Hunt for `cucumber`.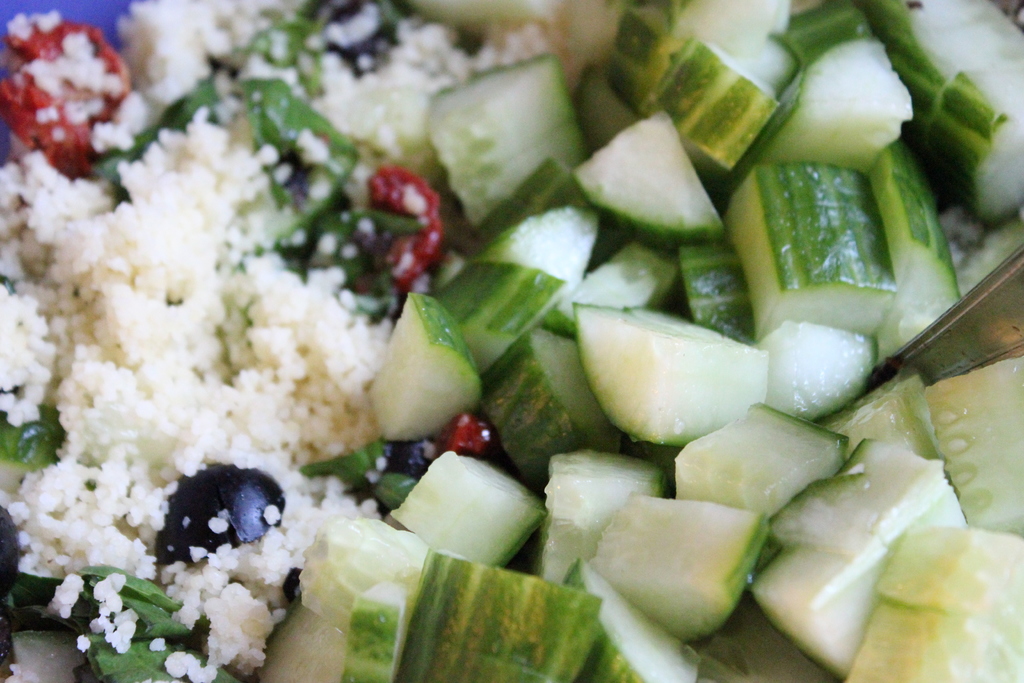
Hunted down at BBox(387, 547, 602, 682).
